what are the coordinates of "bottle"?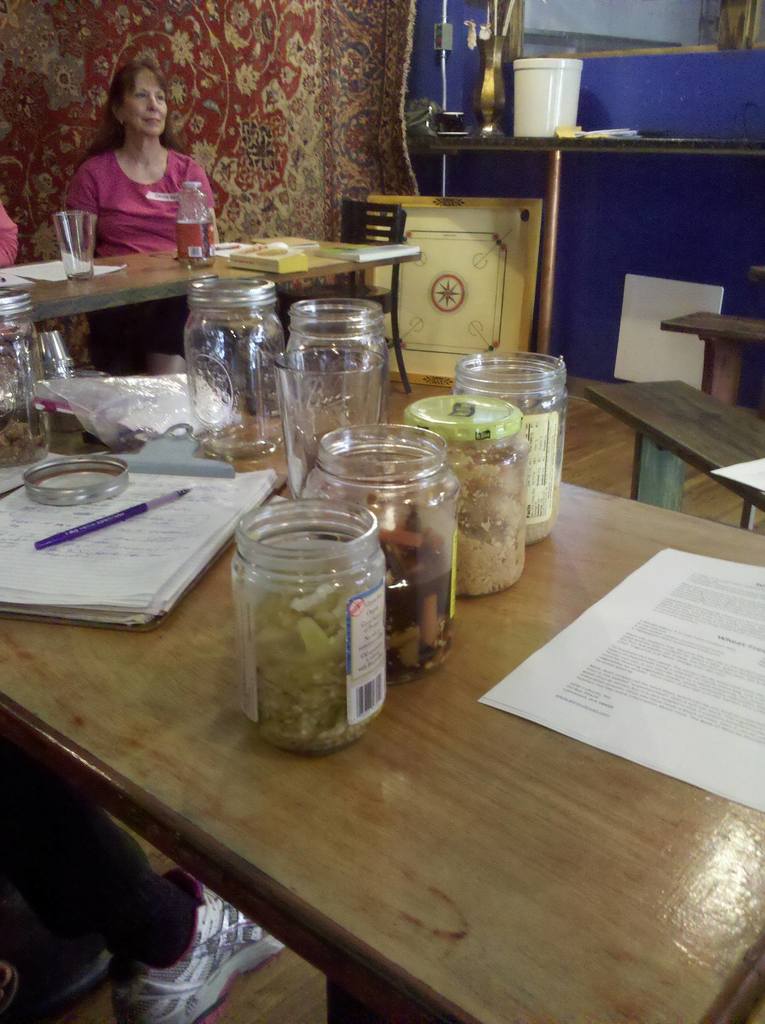
{"left": 296, "top": 415, "right": 458, "bottom": 687}.
